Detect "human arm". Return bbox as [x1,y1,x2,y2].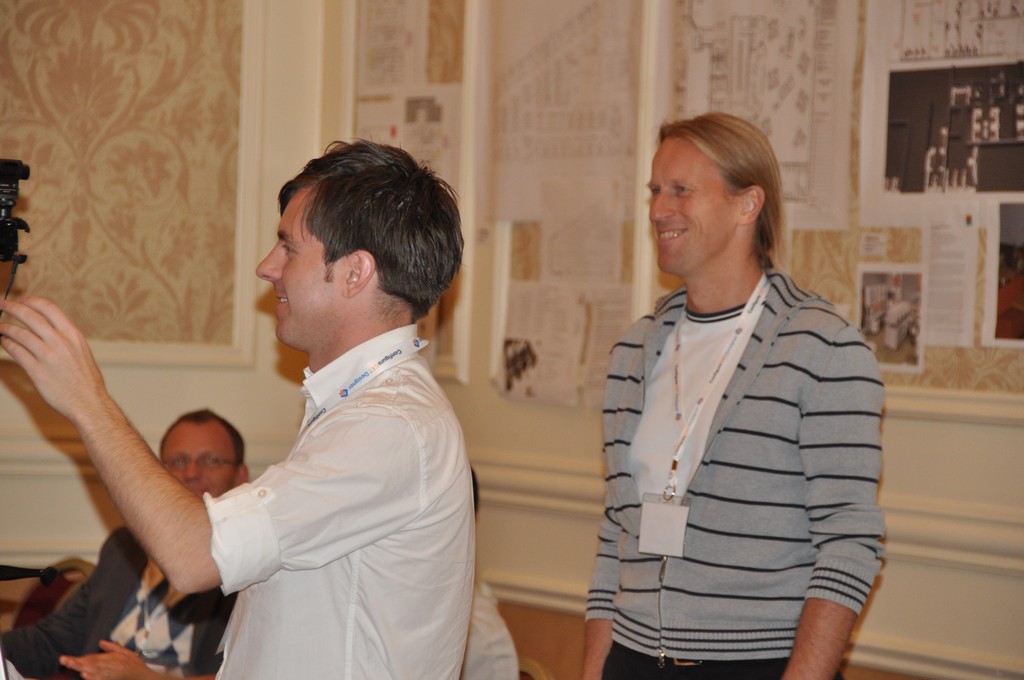
[50,636,257,679].
